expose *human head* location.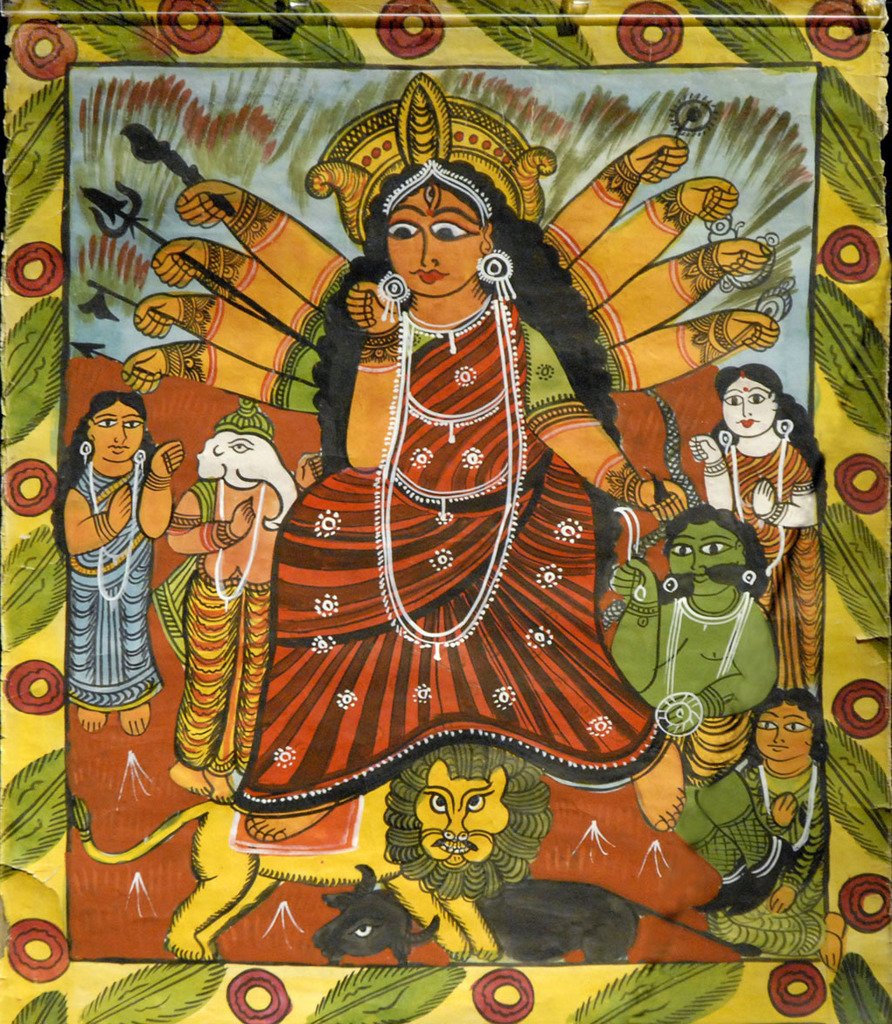
Exposed at rect(79, 390, 147, 463).
